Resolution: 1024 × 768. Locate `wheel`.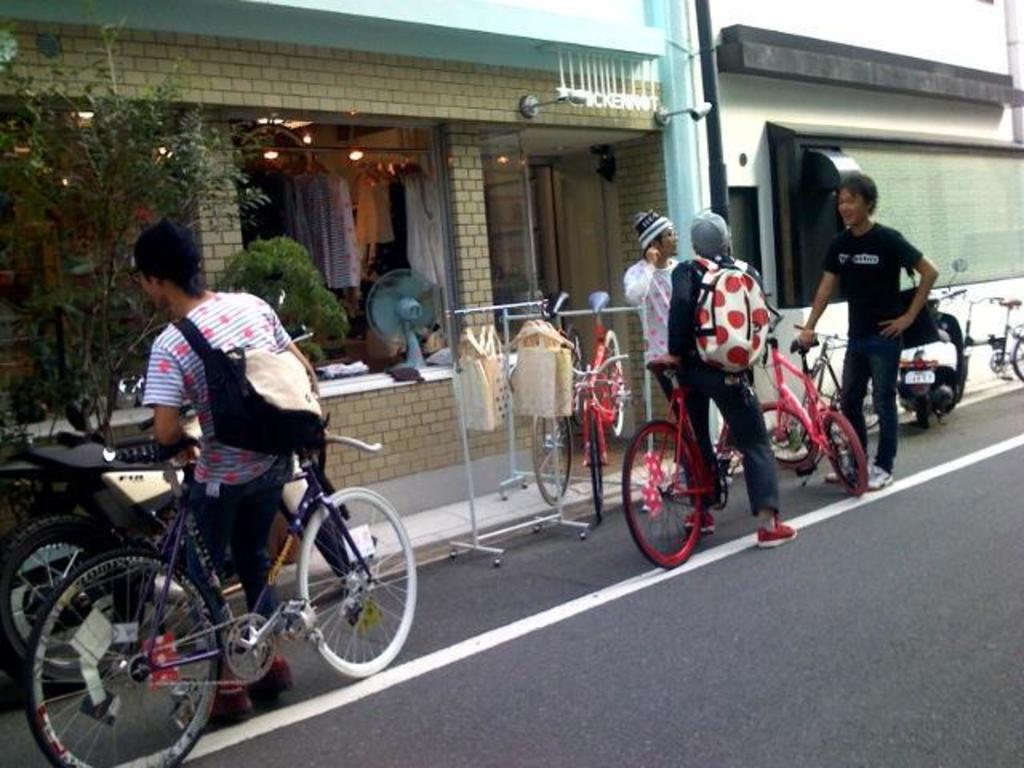
8 510 123 685.
